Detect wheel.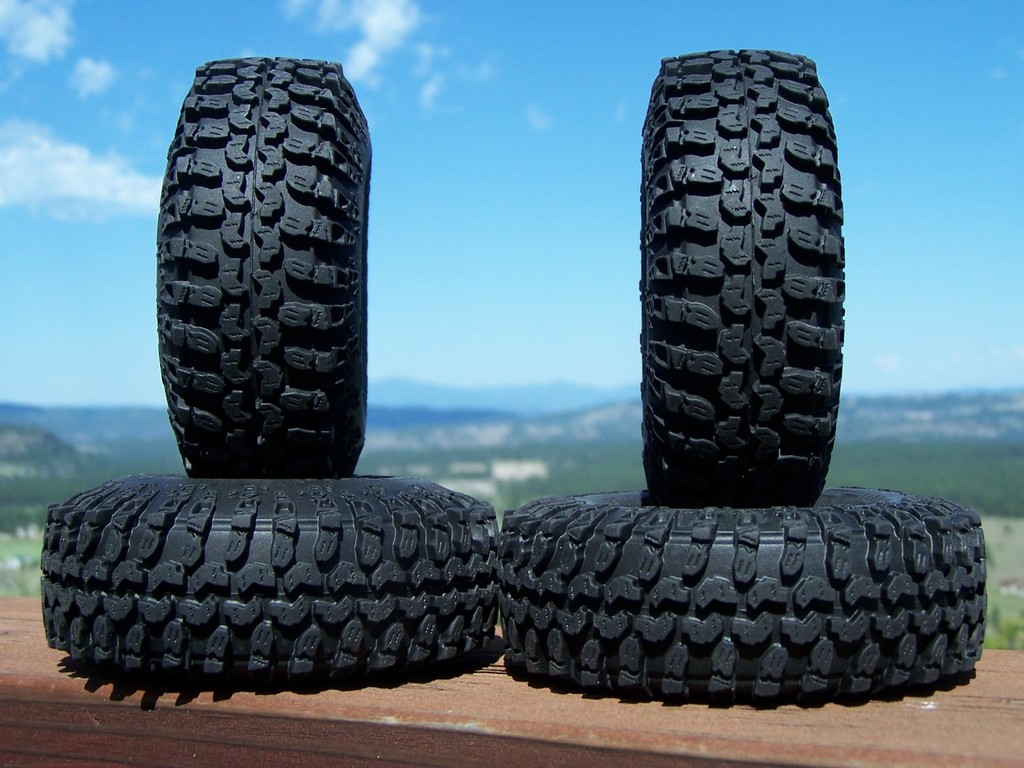
Detected at detection(152, 61, 368, 476).
